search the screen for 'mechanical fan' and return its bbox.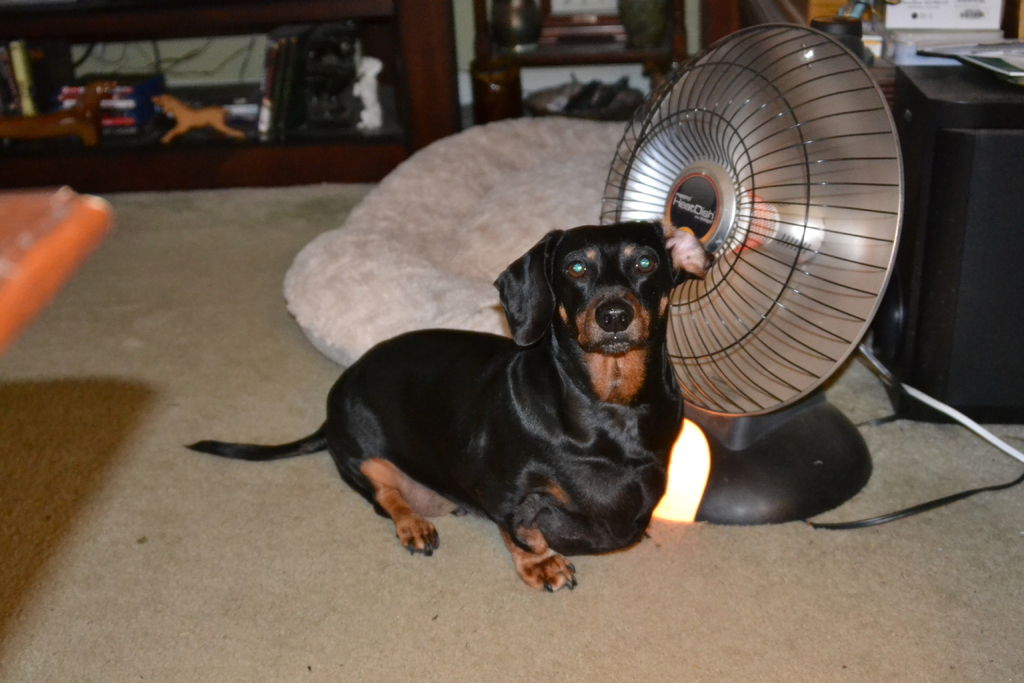
Found: x1=595 y1=17 x2=913 y2=525.
